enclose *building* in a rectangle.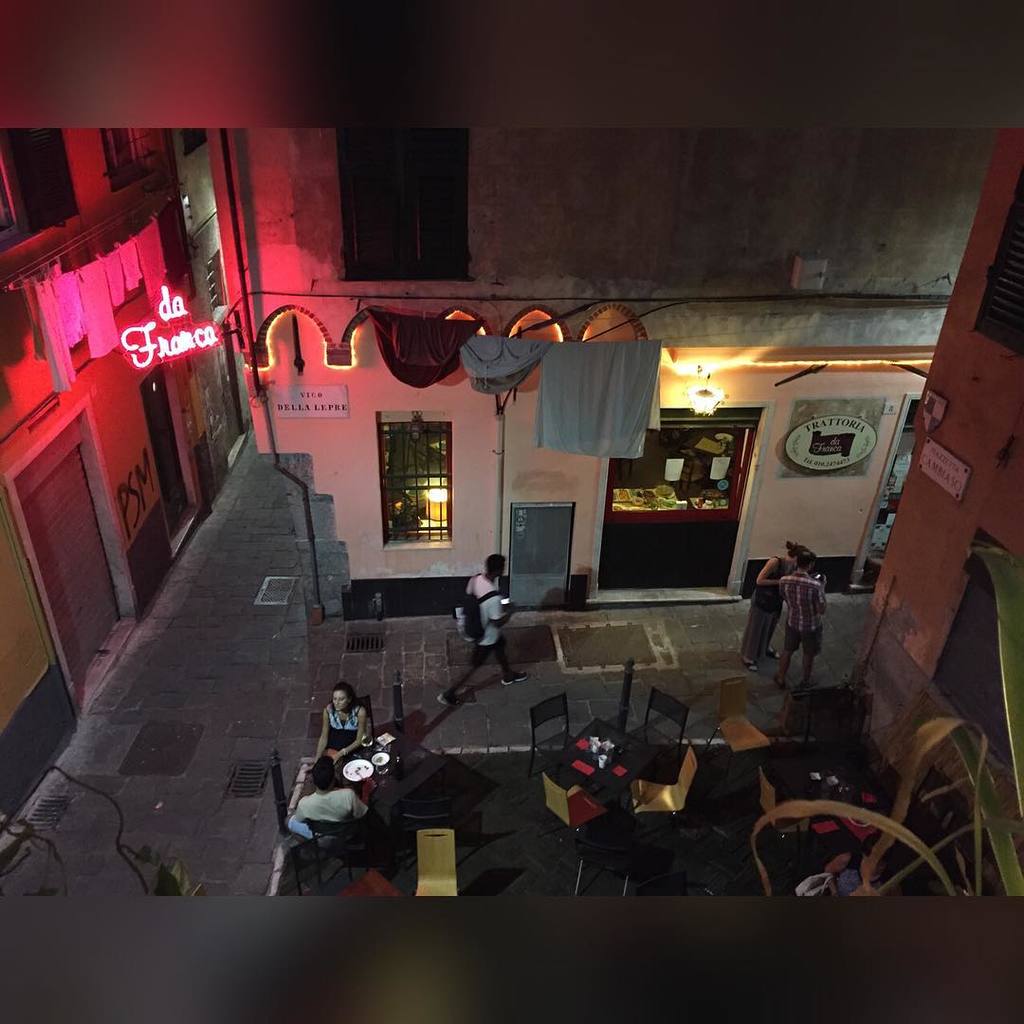
Rect(845, 126, 1023, 896).
